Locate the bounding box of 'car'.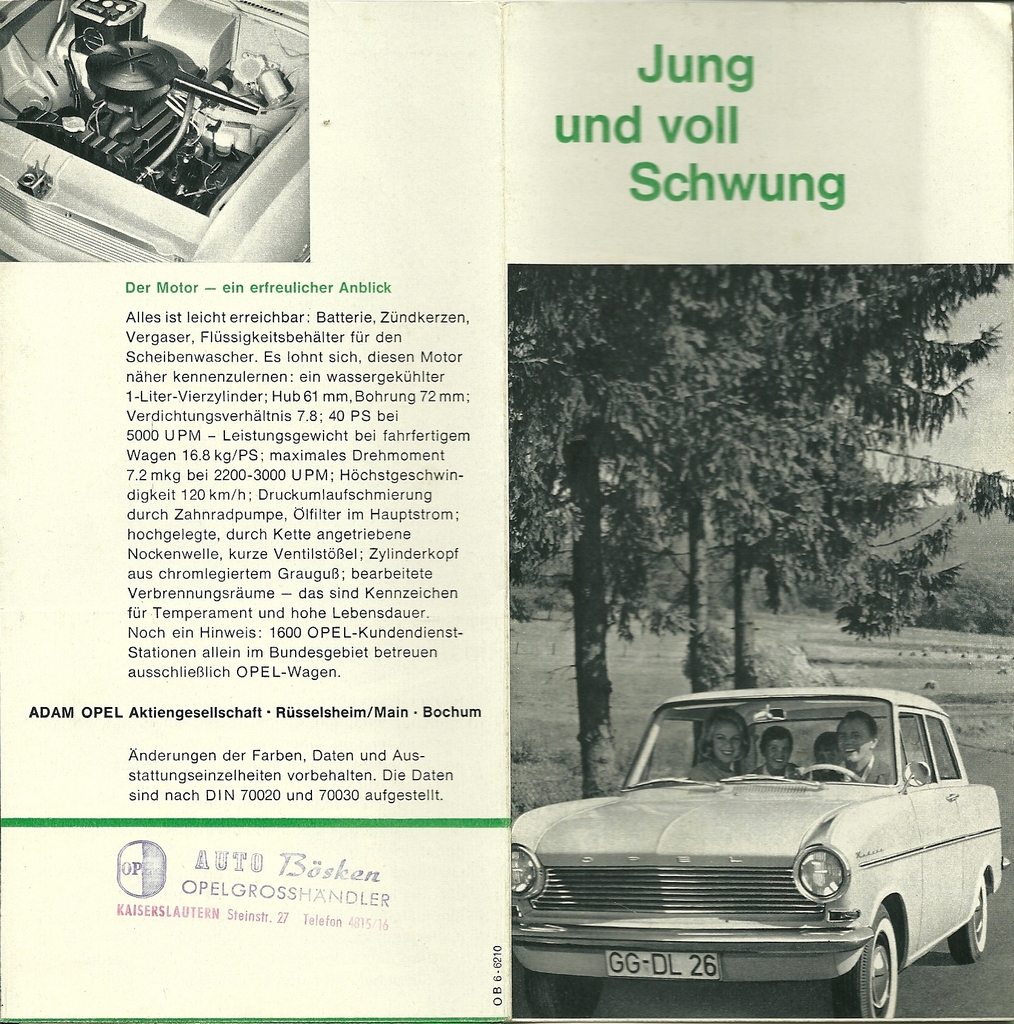
Bounding box: [x1=0, y1=0, x2=309, y2=259].
